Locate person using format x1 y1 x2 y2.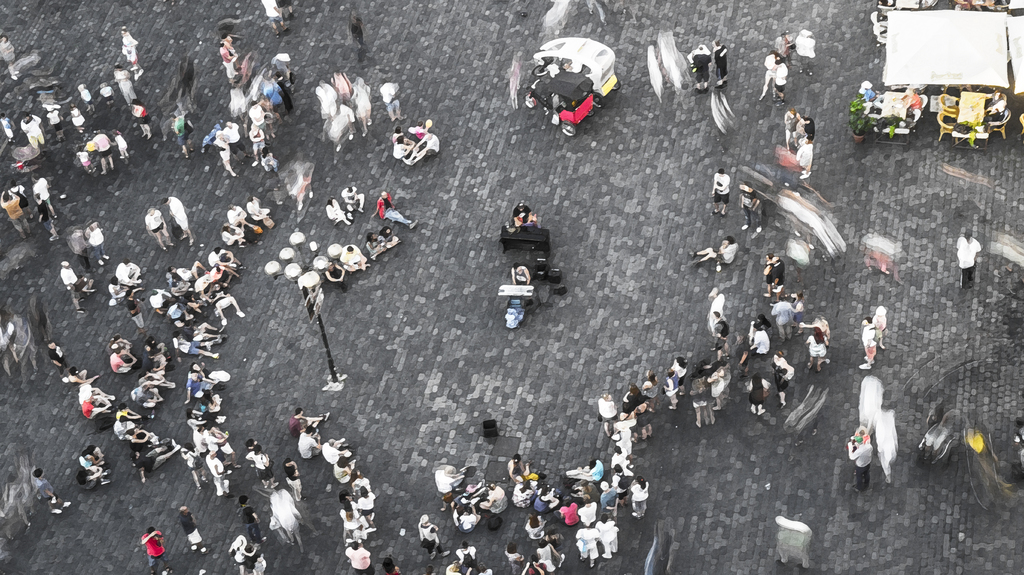
75 468 124 483.
